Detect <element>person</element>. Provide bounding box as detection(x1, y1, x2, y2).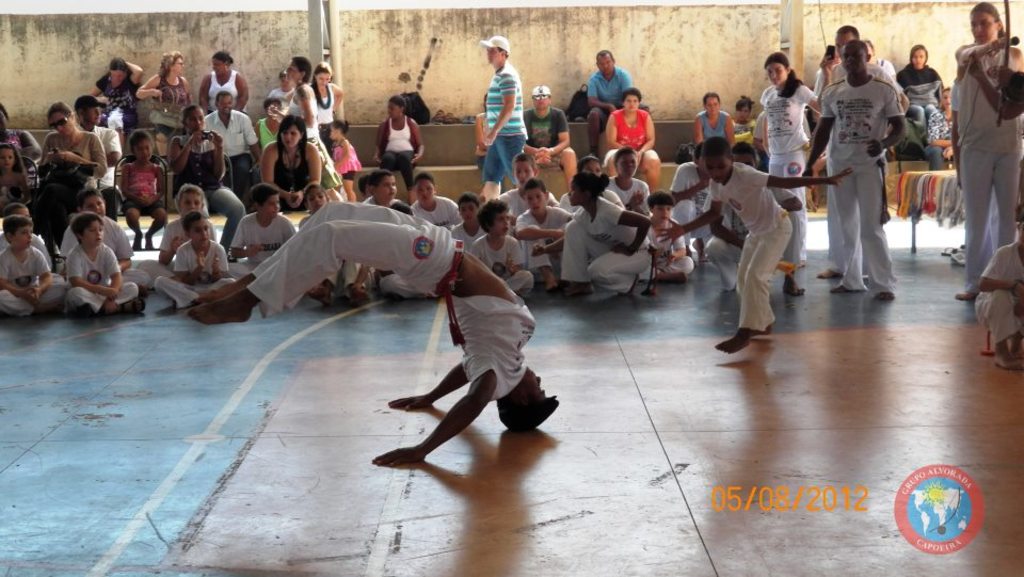
detection(516, 178, 574, 279).
